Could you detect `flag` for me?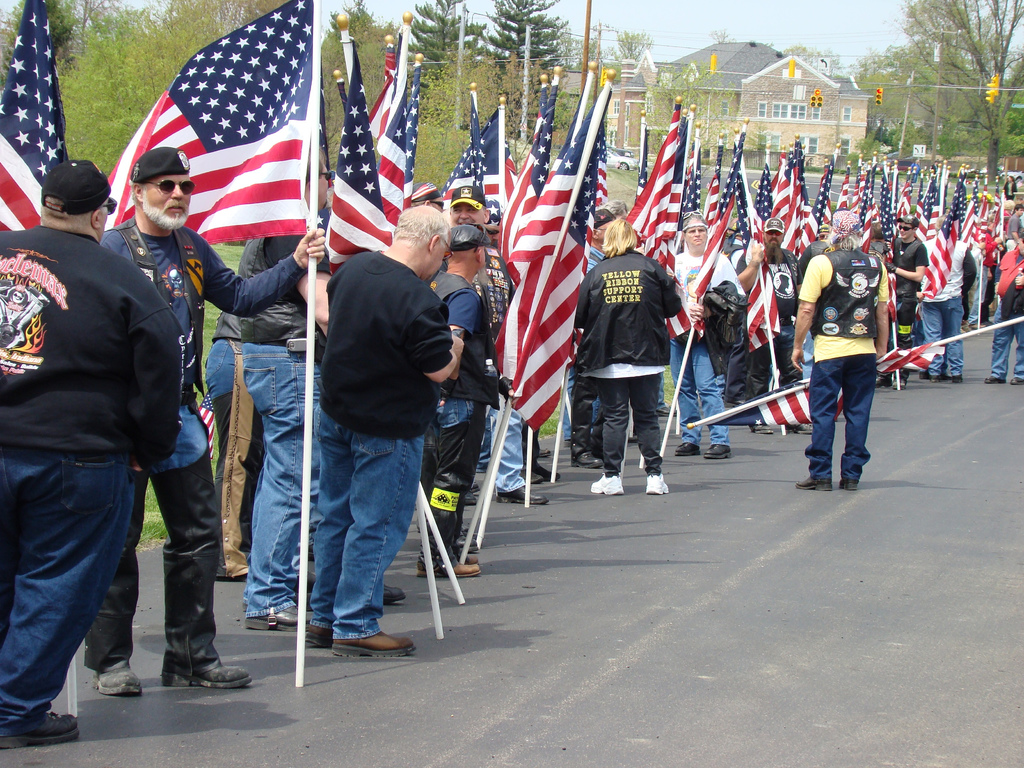
Detection result: 535 101 582 188.
